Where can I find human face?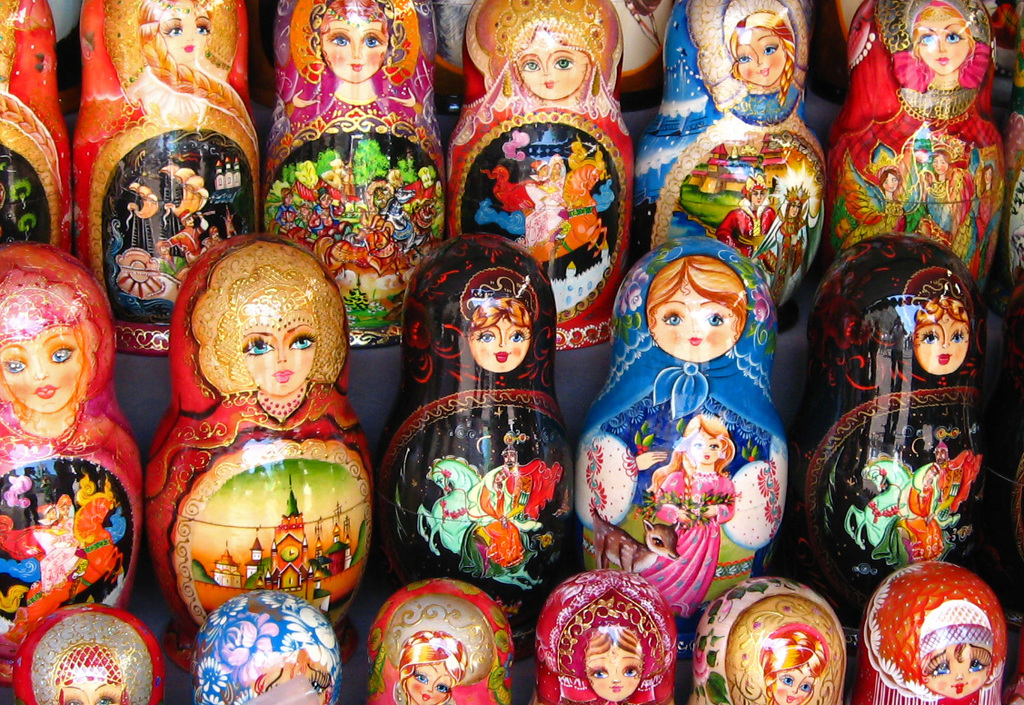
You can find it at [164, 14, 206, 60].
